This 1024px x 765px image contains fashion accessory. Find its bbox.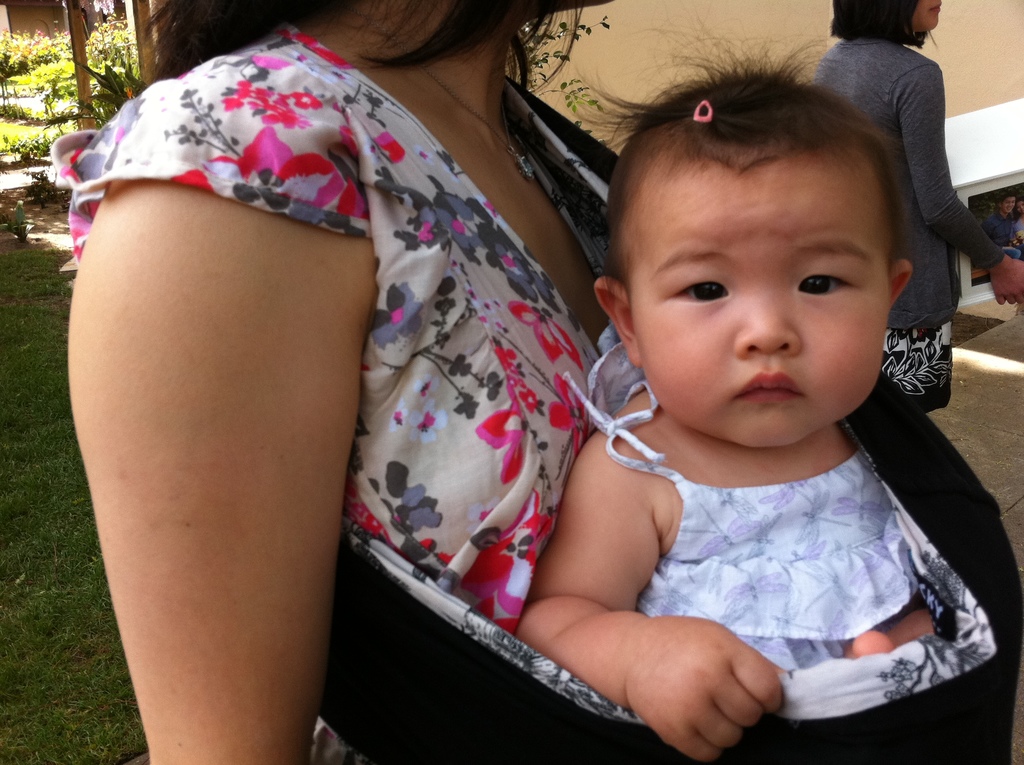
<box>694,100,718,121</box>.
